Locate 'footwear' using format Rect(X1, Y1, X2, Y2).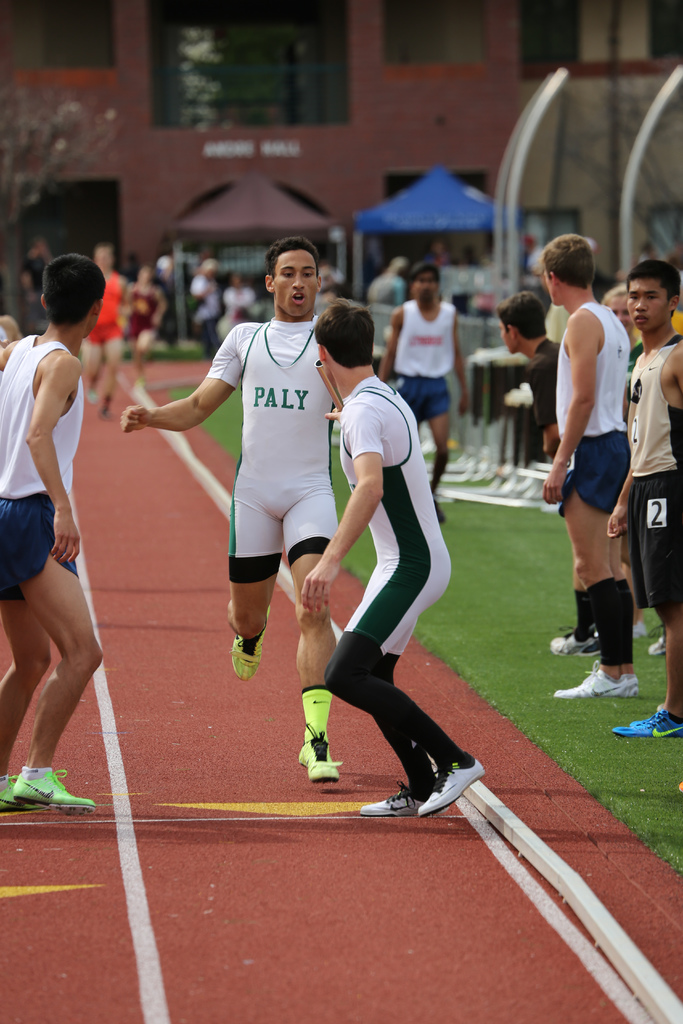
Rect(611, 705, 680, 737).
